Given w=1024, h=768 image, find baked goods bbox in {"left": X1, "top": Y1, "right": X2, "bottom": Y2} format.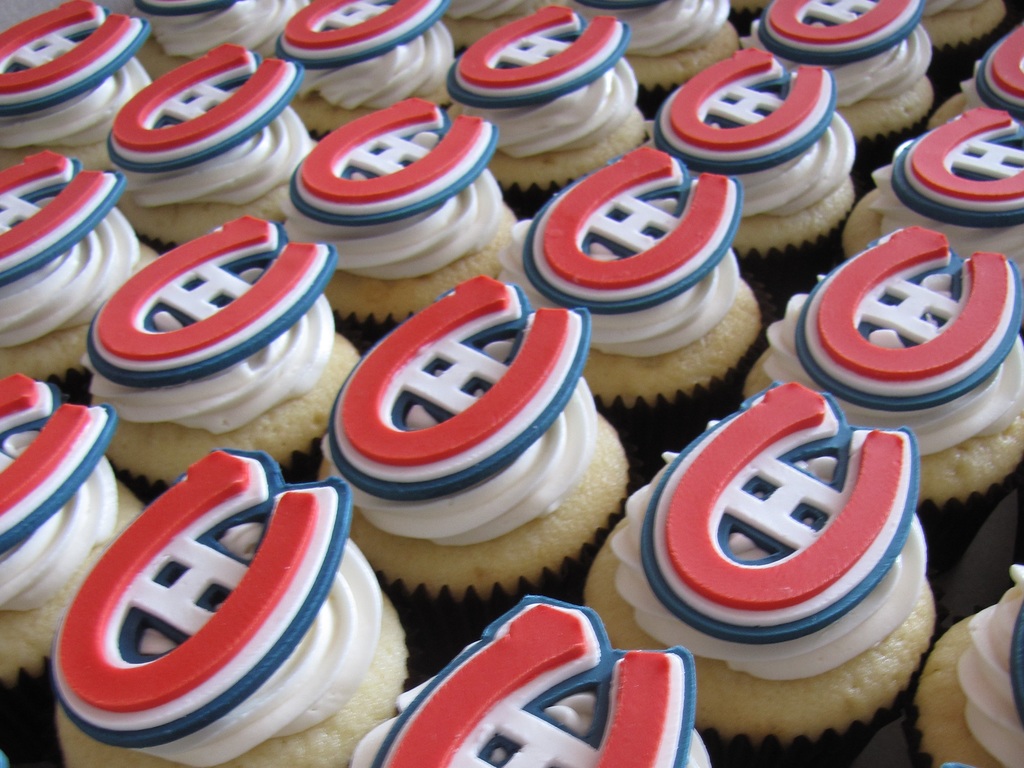
{"left": 102, "top": 45, "right": 316, "bottom": 245}.
